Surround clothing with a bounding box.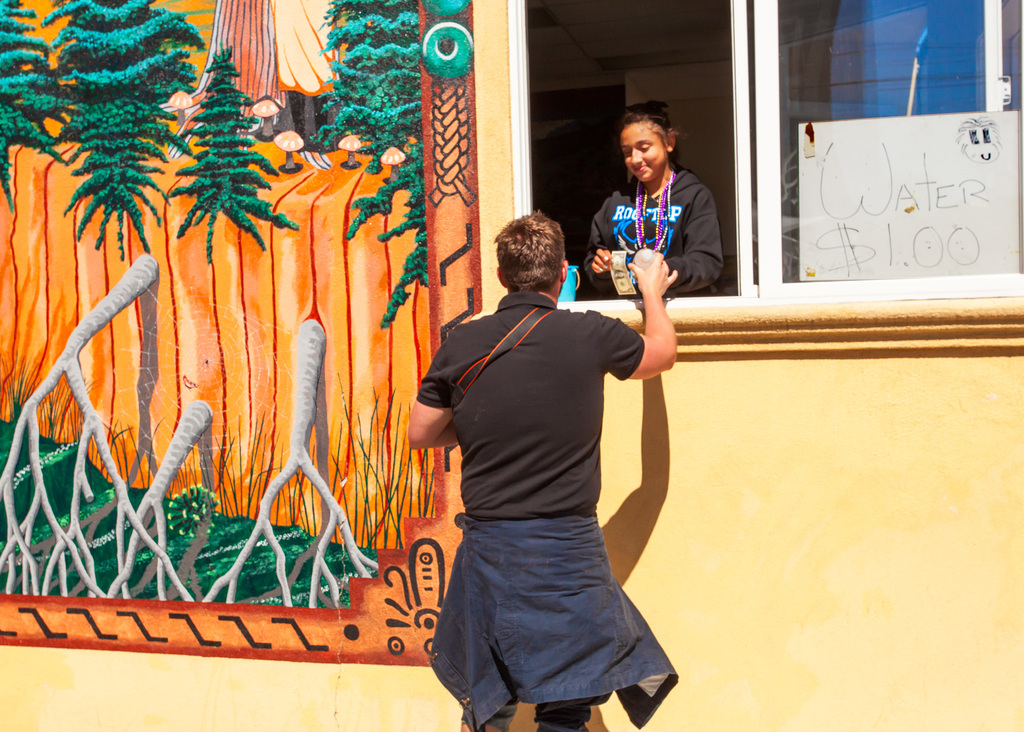
409 294 679 731.
